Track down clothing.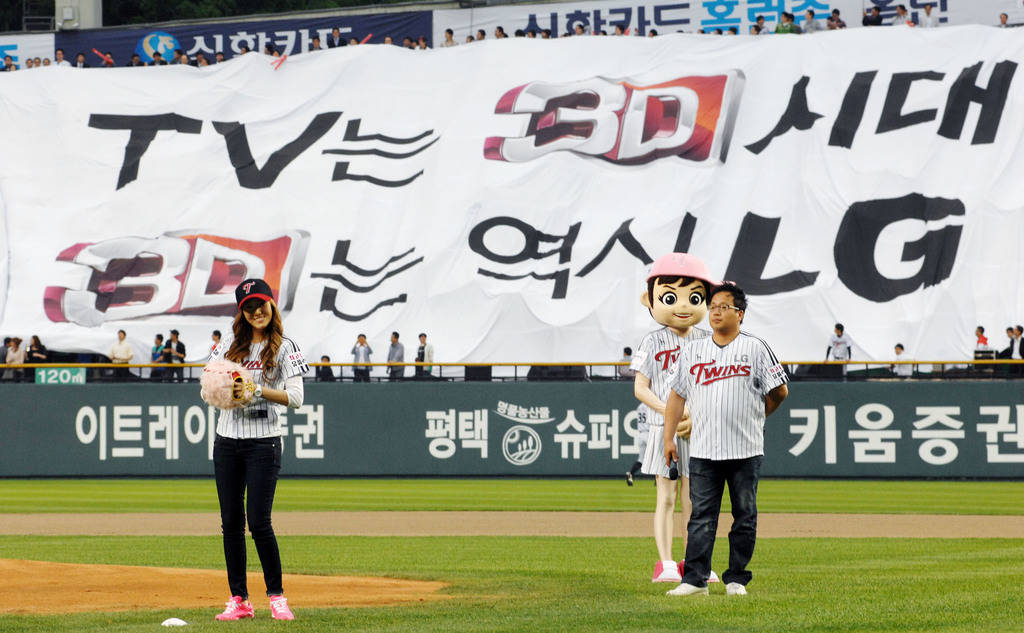
Tracked to x1=151, y1=343, x2=166, y2=382.
